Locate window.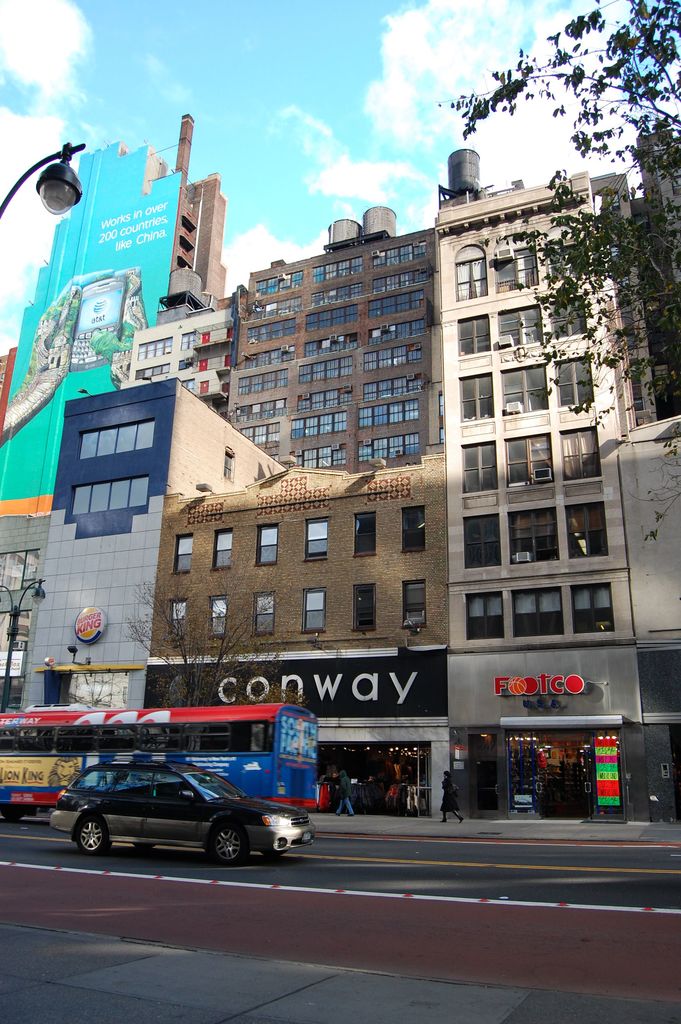
Bounding box: l=177, t=532, r=196, b=576.
